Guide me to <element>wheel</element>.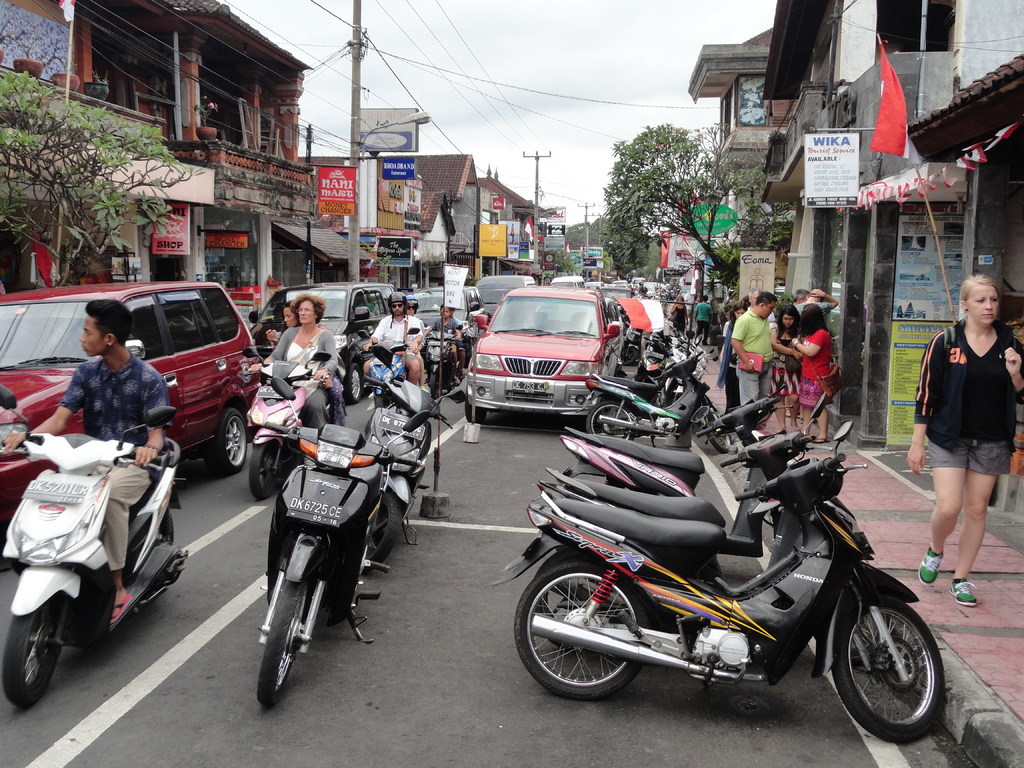
Guidance: 344 363 362 404.
